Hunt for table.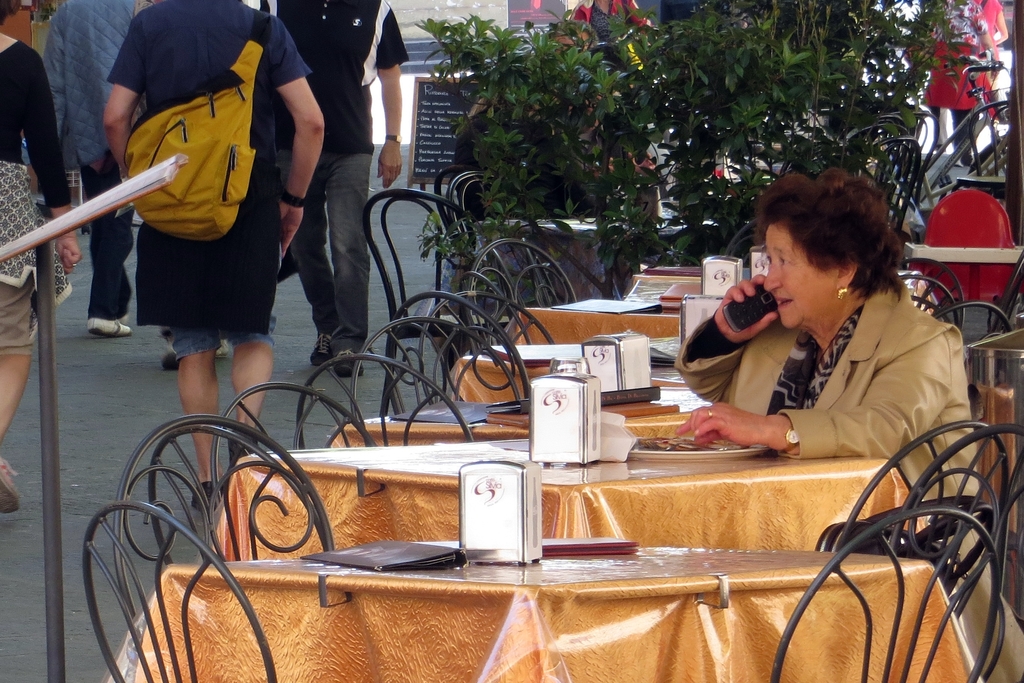
Hunted down at <region>520, 304, 683, 342</region>.
